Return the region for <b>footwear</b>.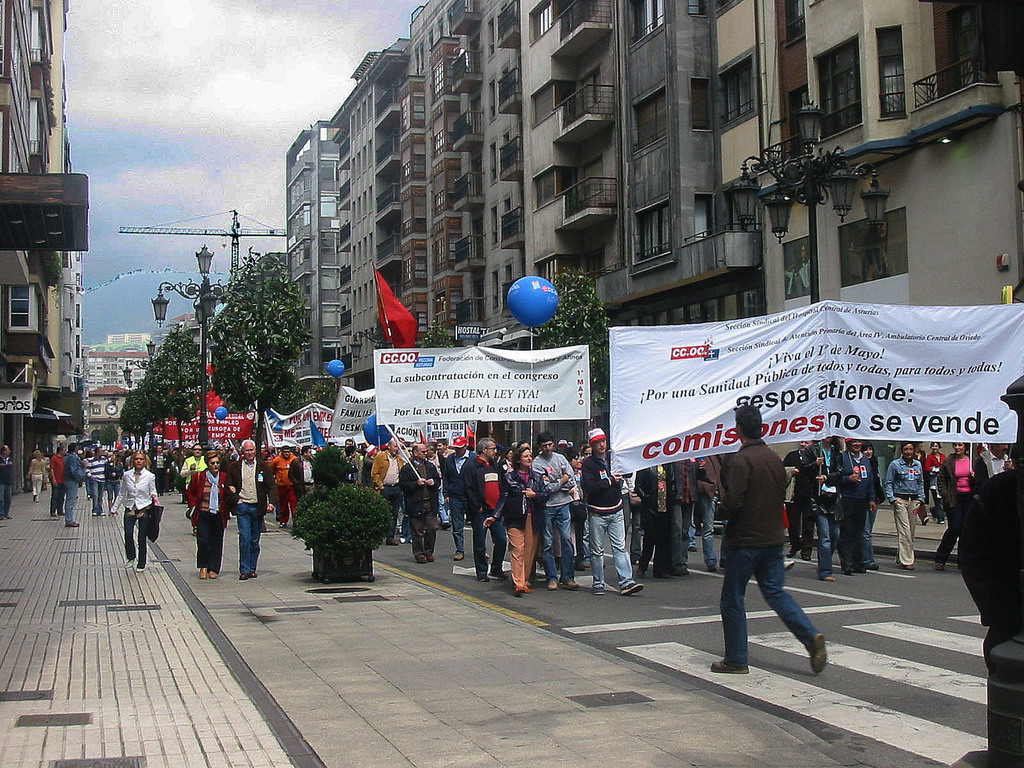
<box>780,559,794,570</box>.
